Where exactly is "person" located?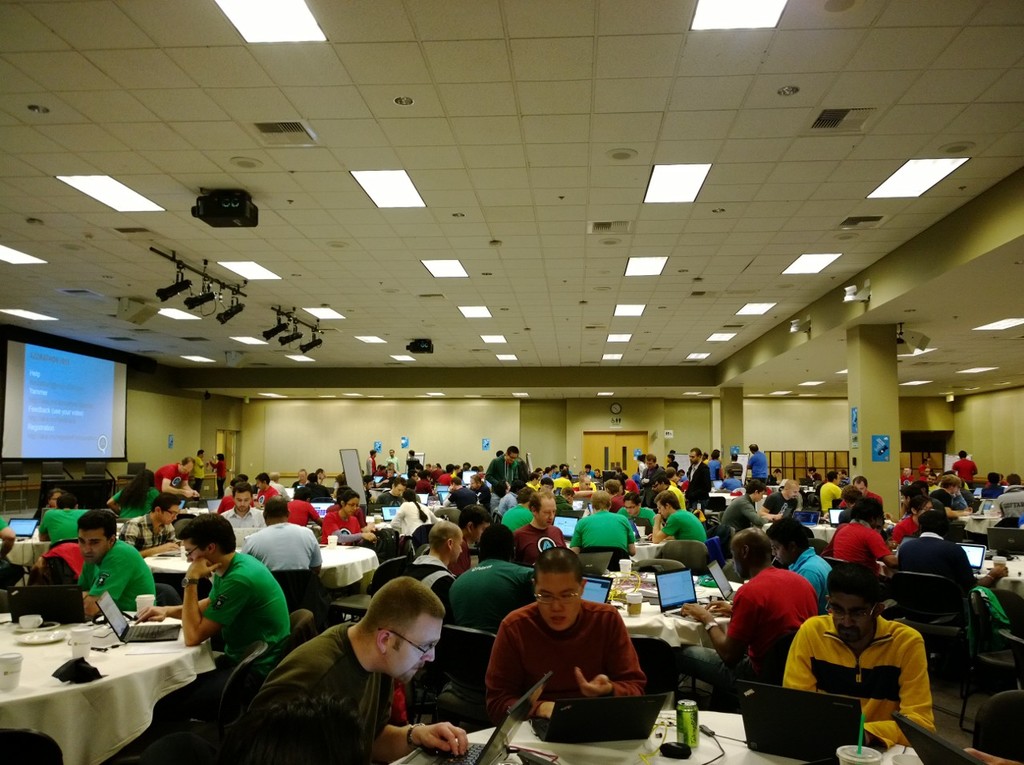
Its bounding box is <bbox>954, 447, 981, 489</bbox>.
